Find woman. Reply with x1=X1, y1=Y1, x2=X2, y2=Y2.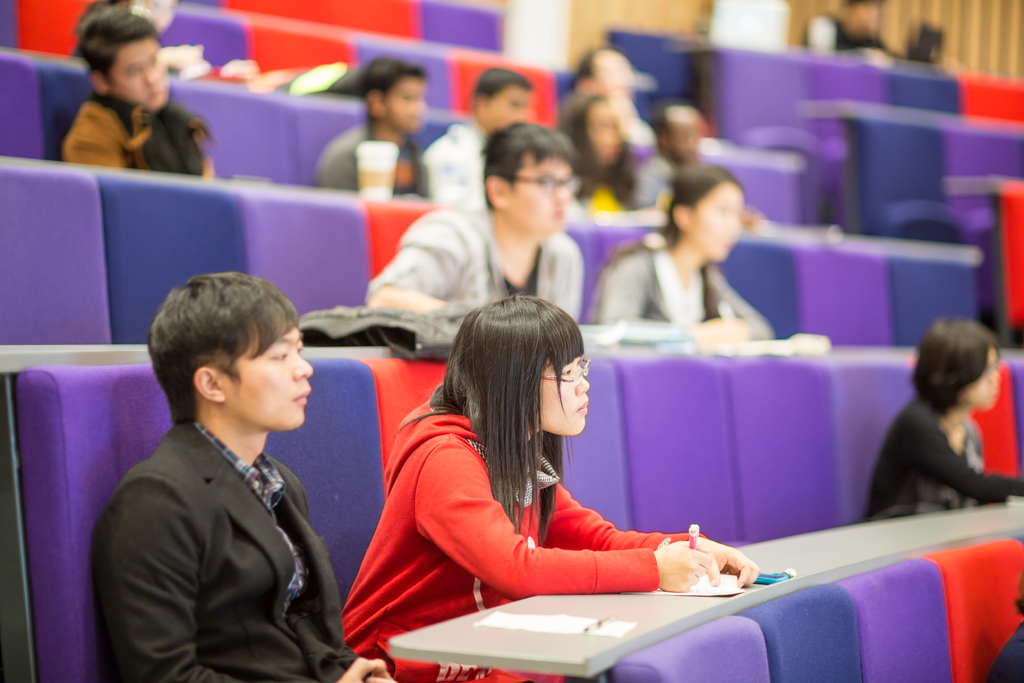
x1=552, y1=85, x2=652, y2=217.
